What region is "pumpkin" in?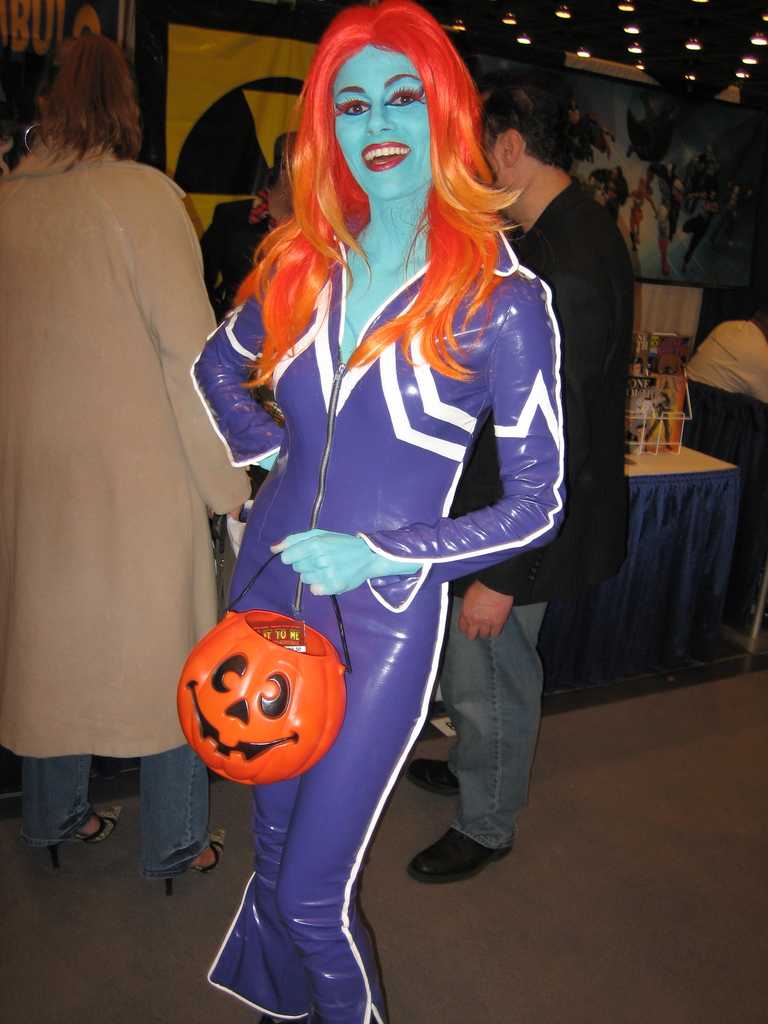
170 606 345 784.
